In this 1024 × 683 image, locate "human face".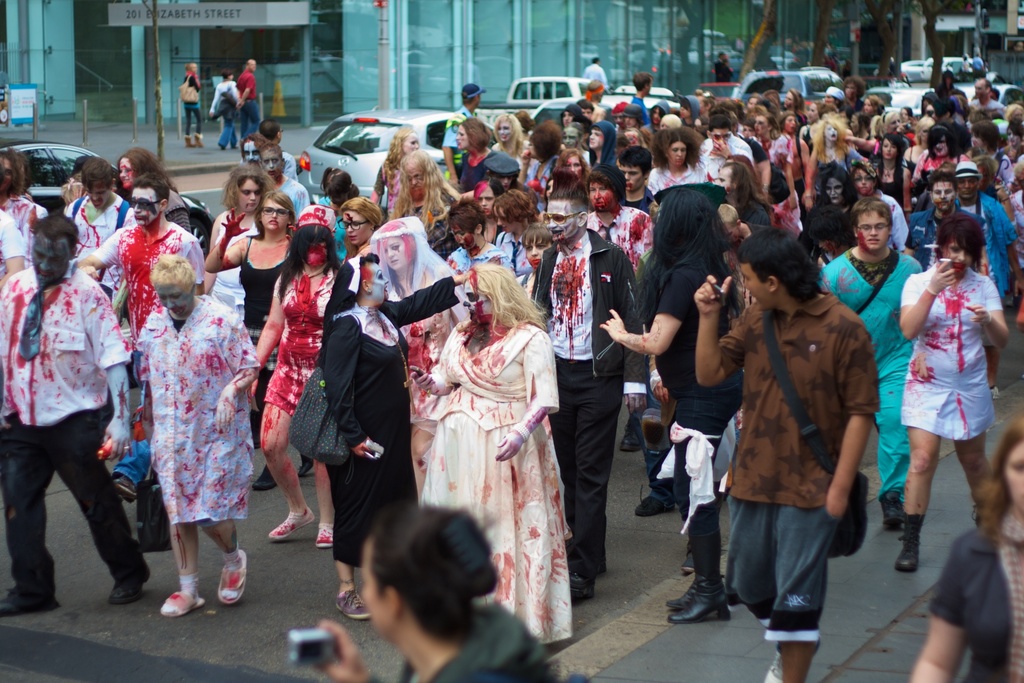
Bounding box: [left=372, top=264, right=394, bottom=309].
